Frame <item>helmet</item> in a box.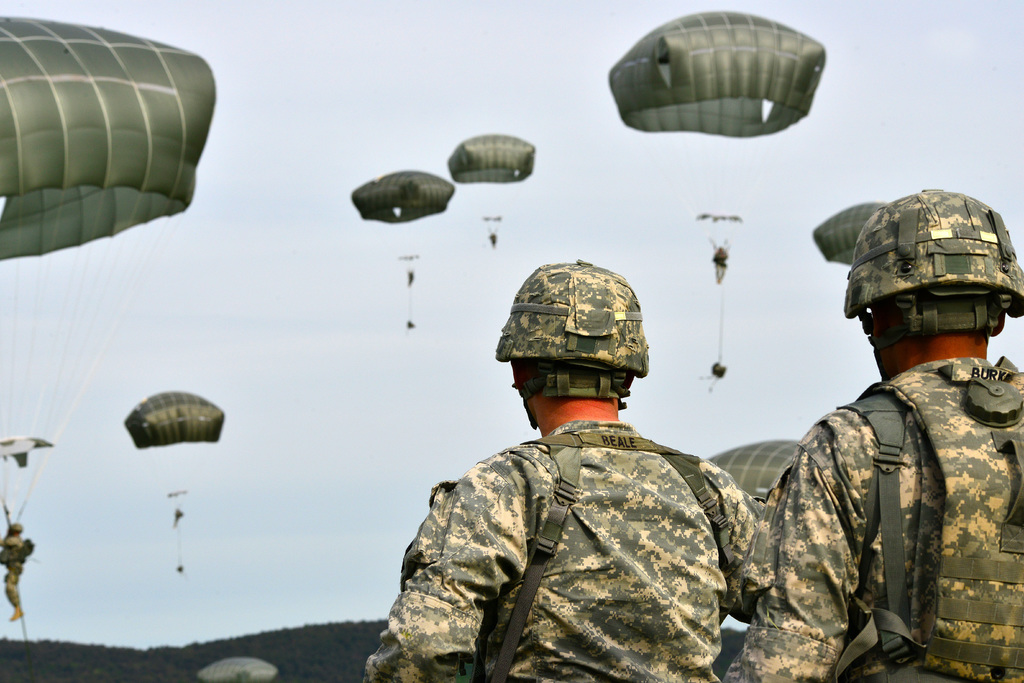
<box>502,271,668,438</box>.
